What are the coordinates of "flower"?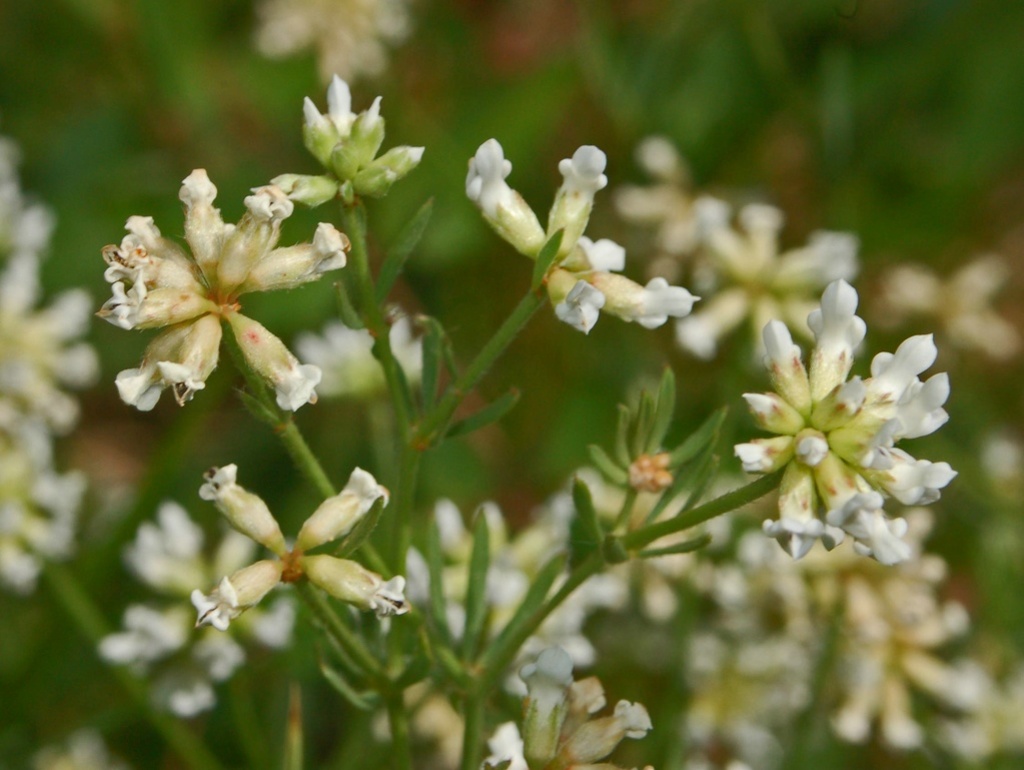
882:254:1020:367.
